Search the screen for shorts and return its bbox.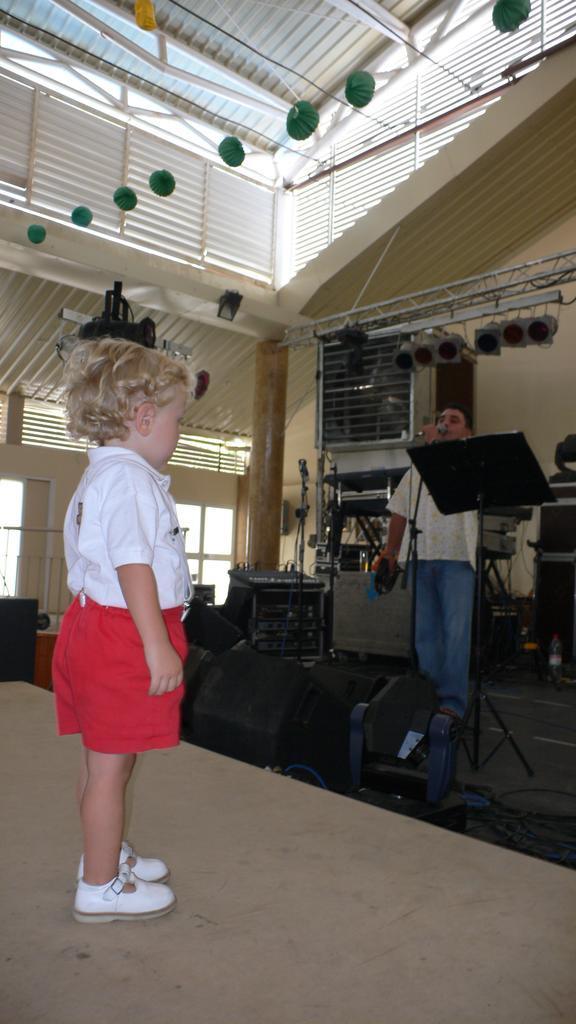
Found: rect(50, 620, 190, 745).
